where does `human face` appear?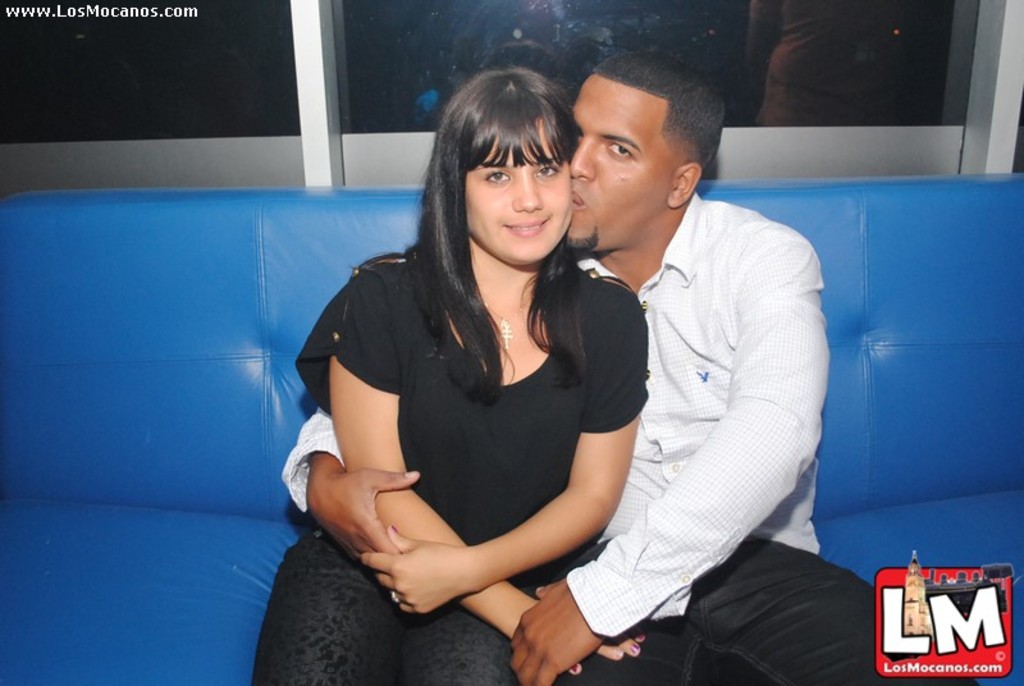
Appears at l=463, t=132, r=571, b=260.
